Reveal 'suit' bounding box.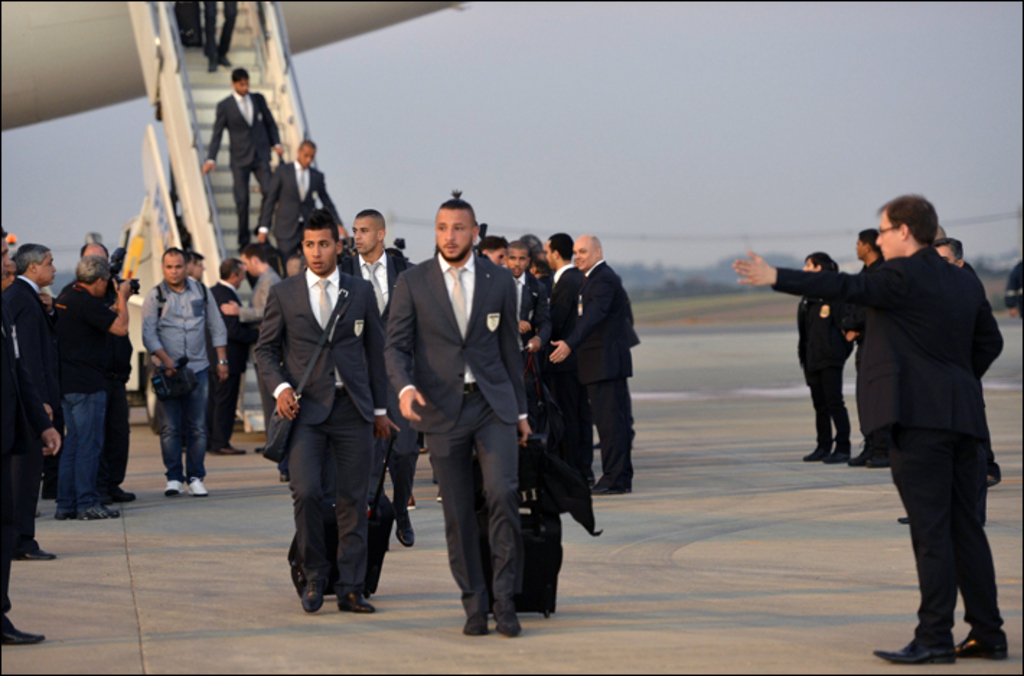
Revealed: [205, 283, 251, 444].
